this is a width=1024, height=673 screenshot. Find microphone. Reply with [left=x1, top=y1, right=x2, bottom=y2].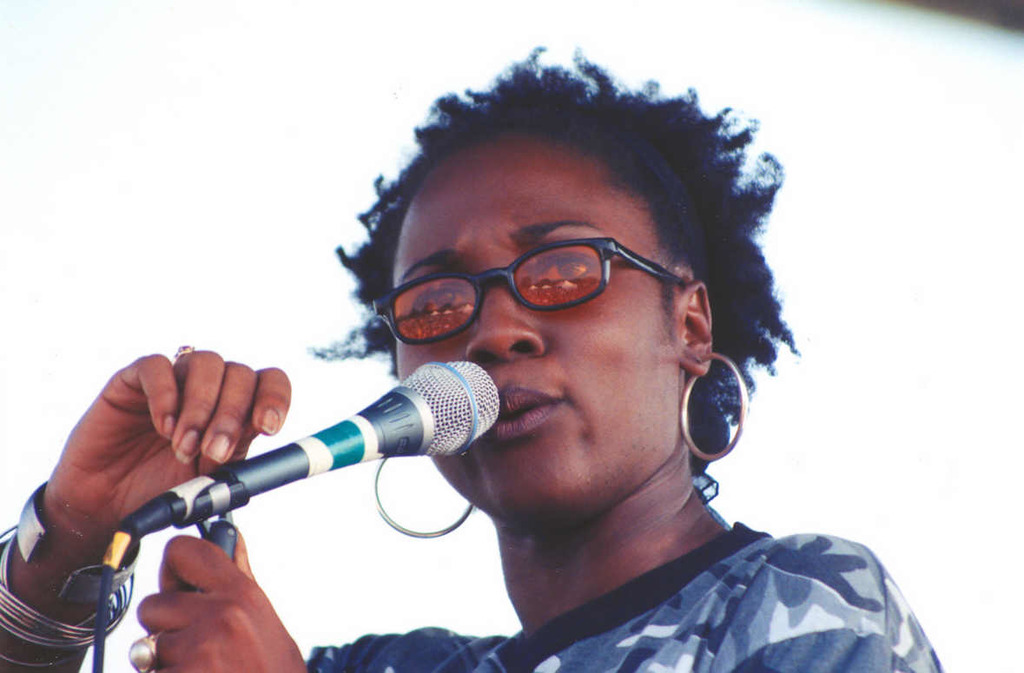
[left=114, top=359, right=505, bottom=547].
